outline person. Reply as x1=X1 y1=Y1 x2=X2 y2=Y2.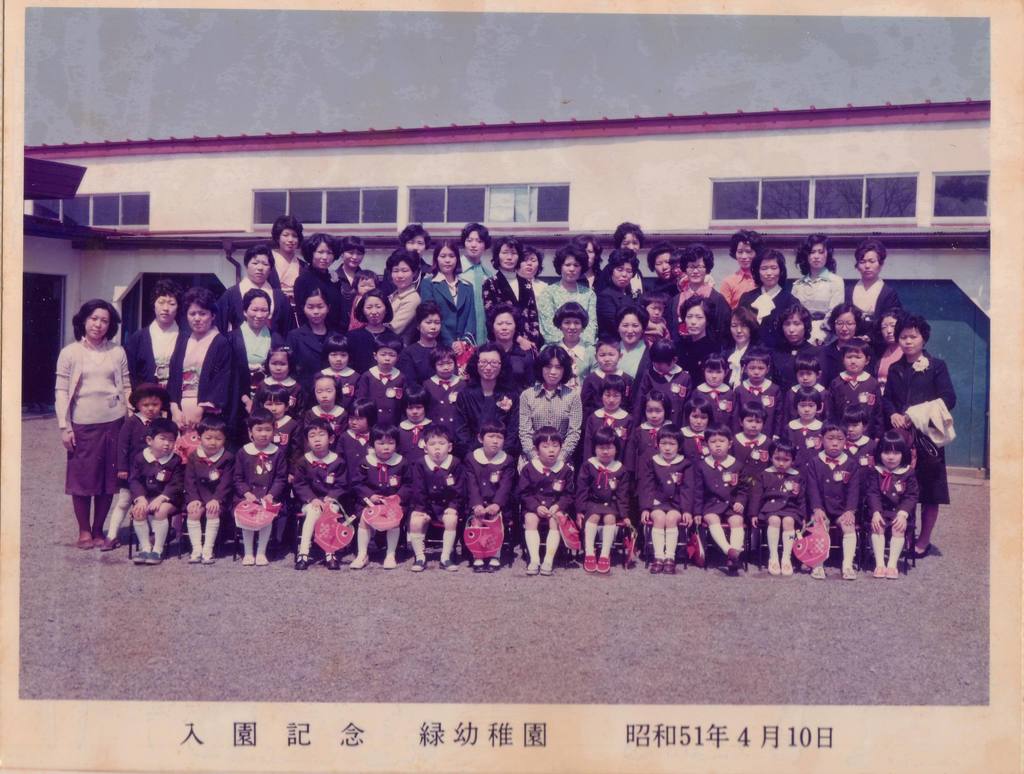
x1=456 y1=345 x2=523 y2=455.
